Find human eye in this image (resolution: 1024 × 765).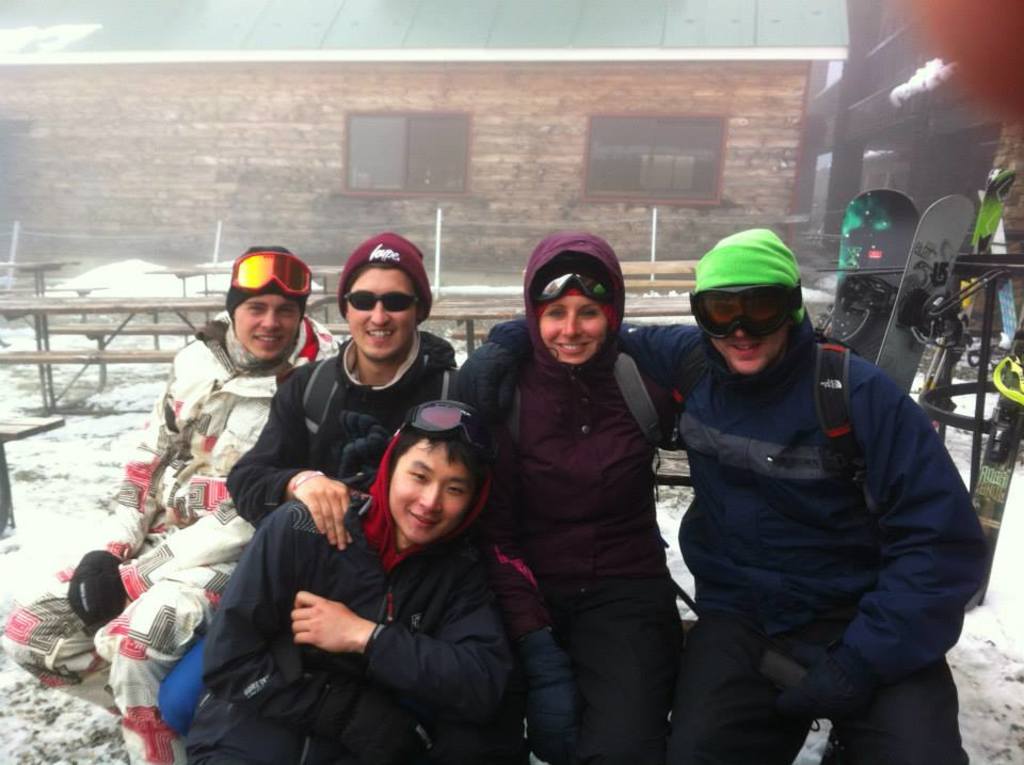
left=438, top=481, right=465, bottom=496.
